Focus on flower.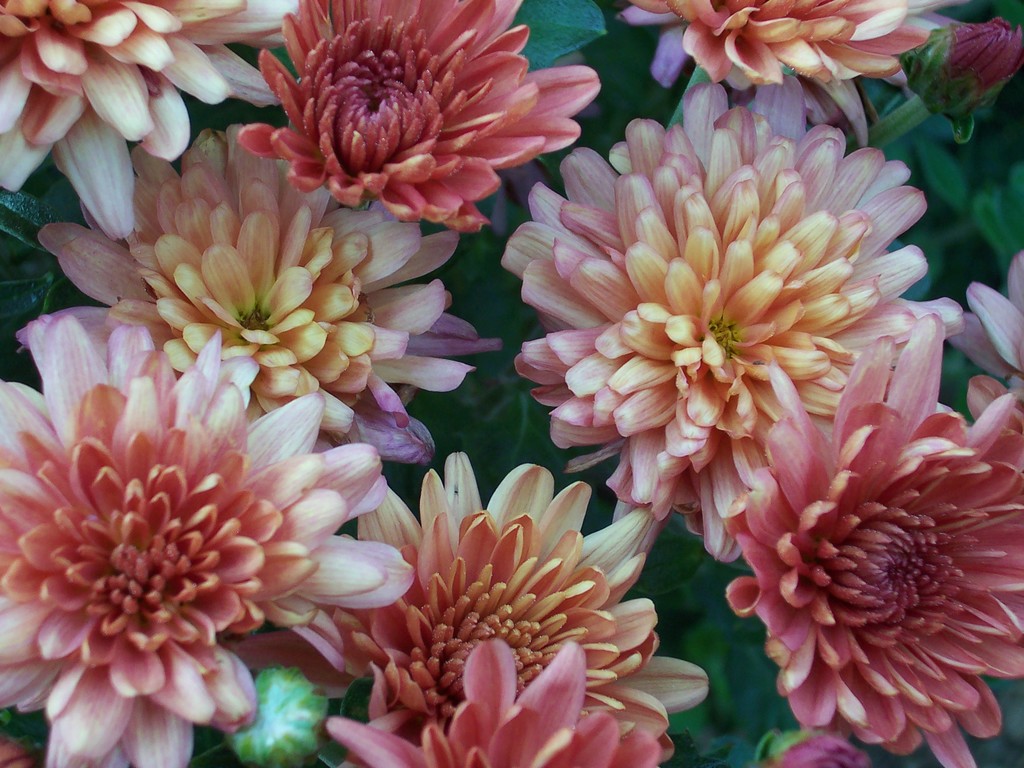
Focused at 620,0,936,82.
